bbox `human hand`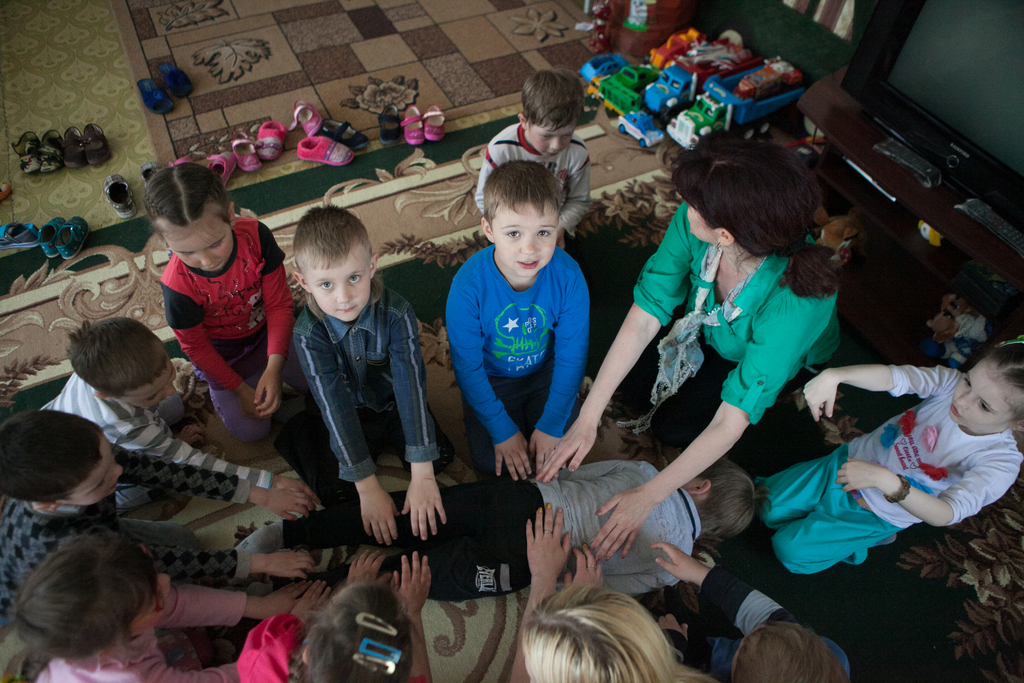
266/552/318/580
